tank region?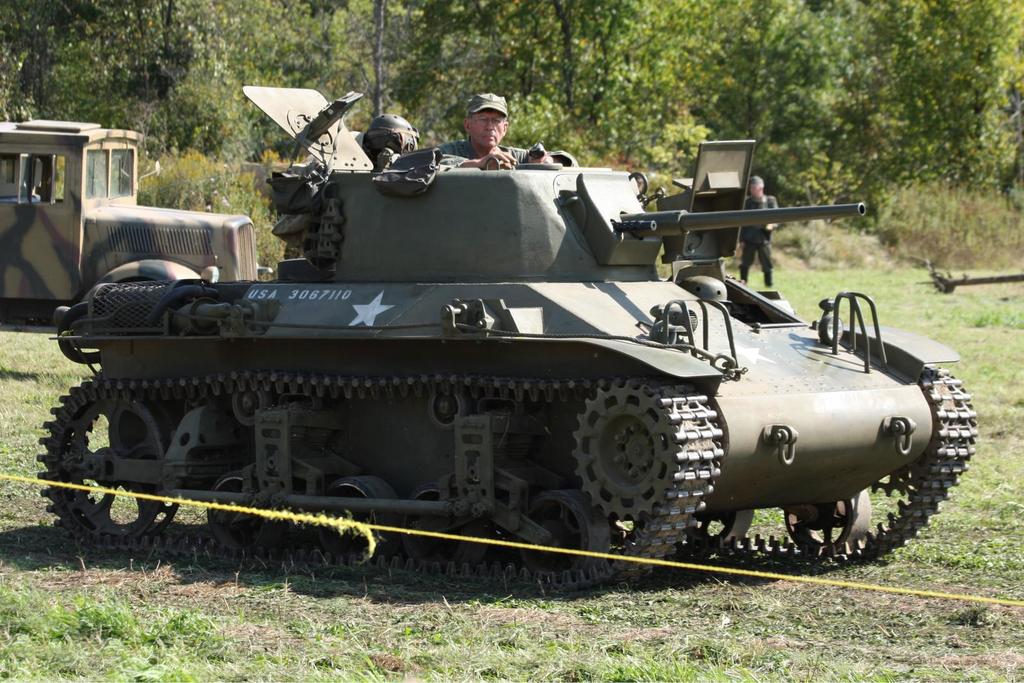
35, 88, 963, 591
